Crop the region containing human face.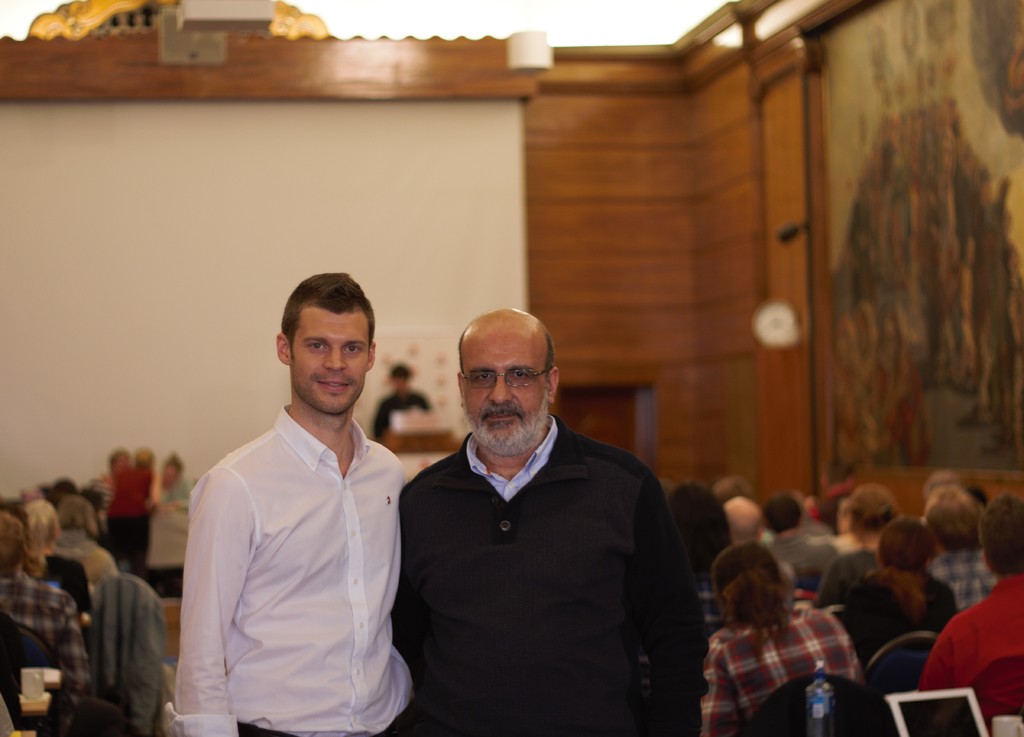
Crop region: [left=463, top=333, right=547, bottom=438].
